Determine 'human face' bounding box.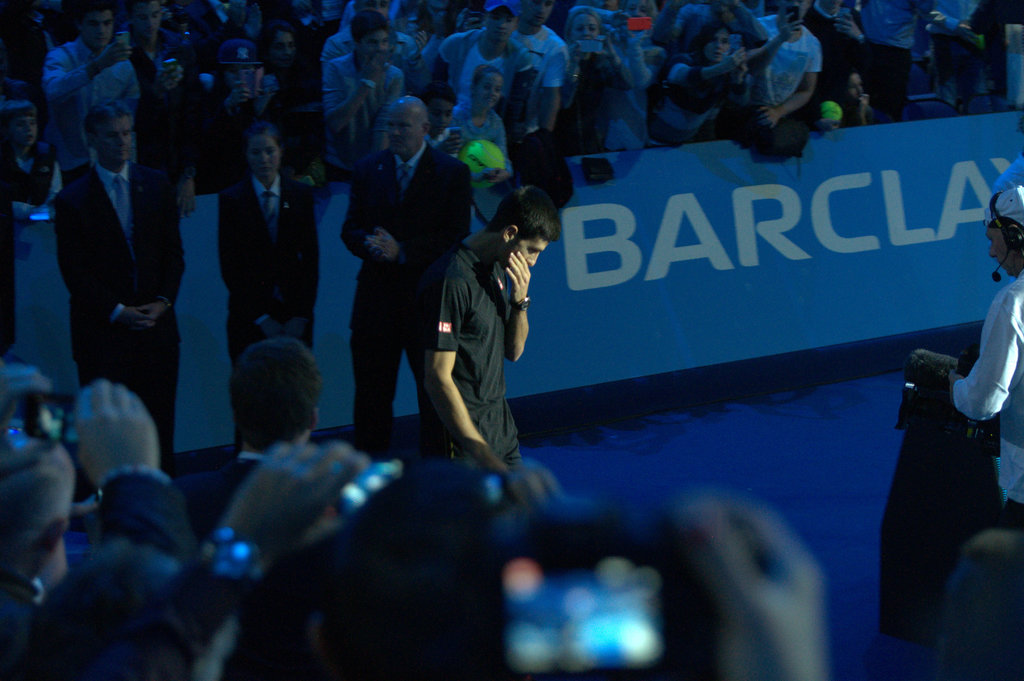
Determined: left=360, top=27, right=390, bottom=67.
